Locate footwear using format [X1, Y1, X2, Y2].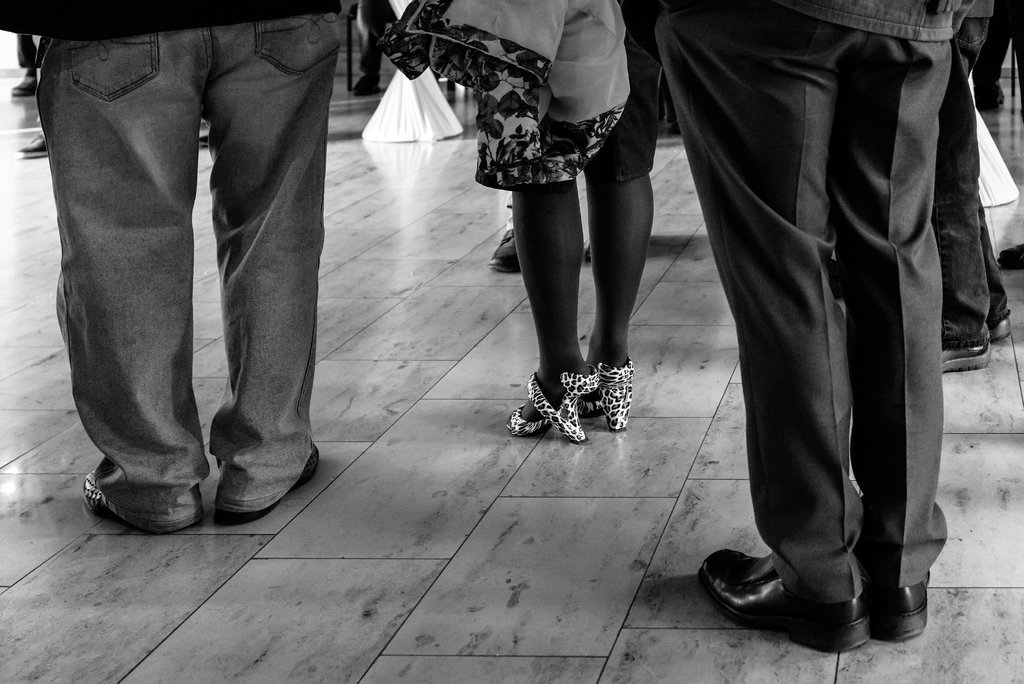
[9, 70, 35, 95].
